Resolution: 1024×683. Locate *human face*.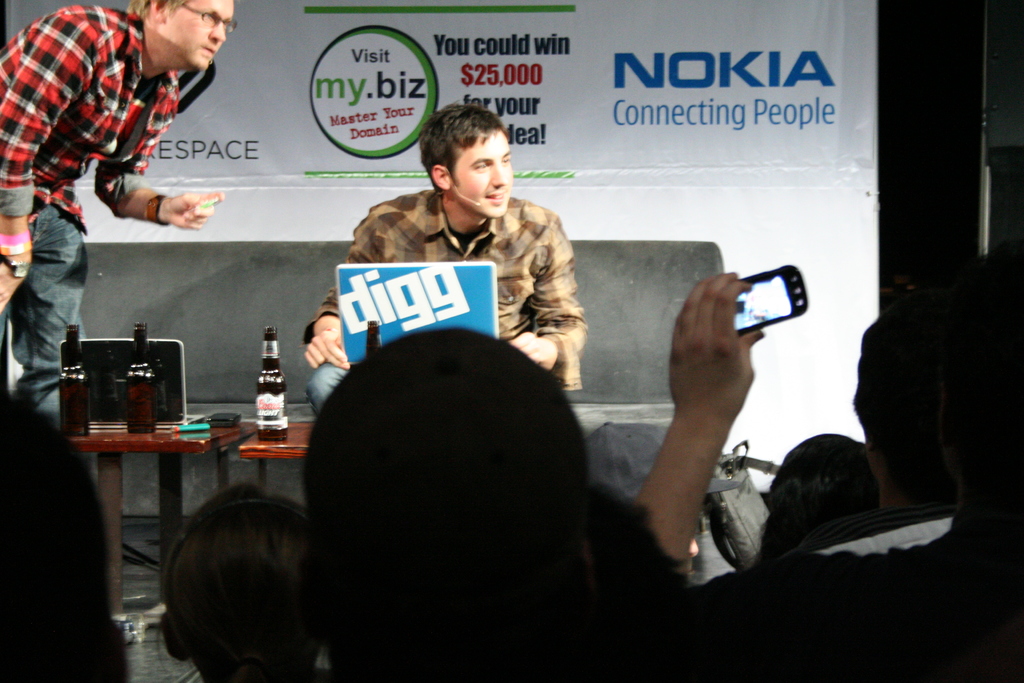
<box>165,0,239,72</box>.
